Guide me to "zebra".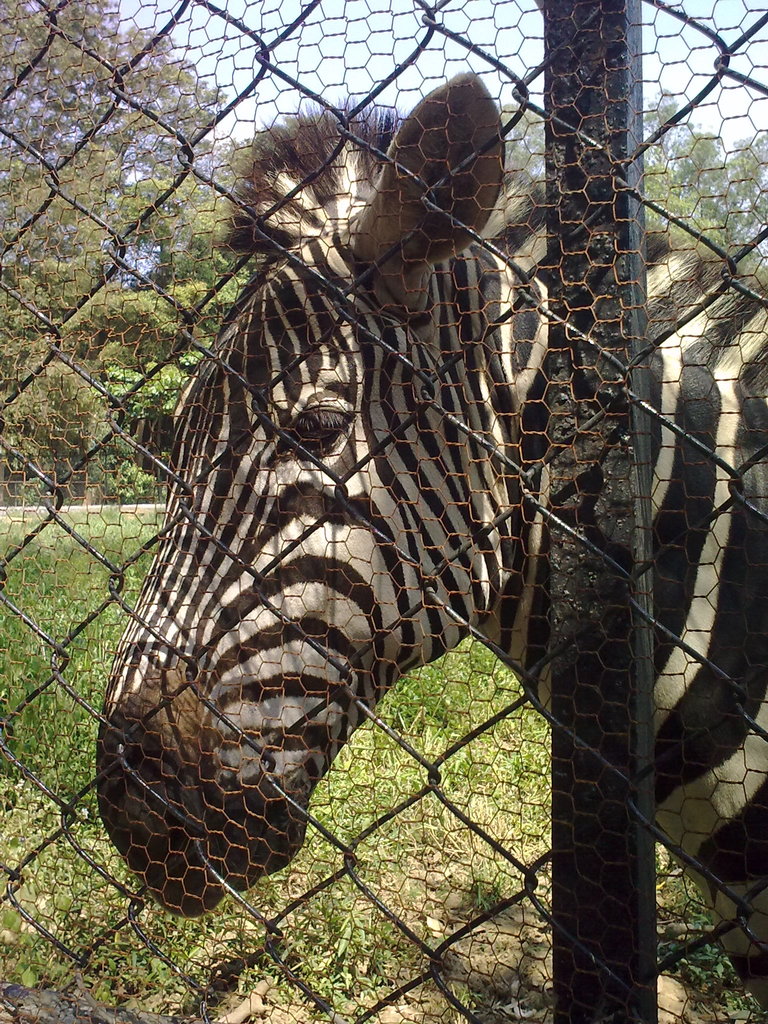
Guidance: box(97, 67, 767, 1011).
